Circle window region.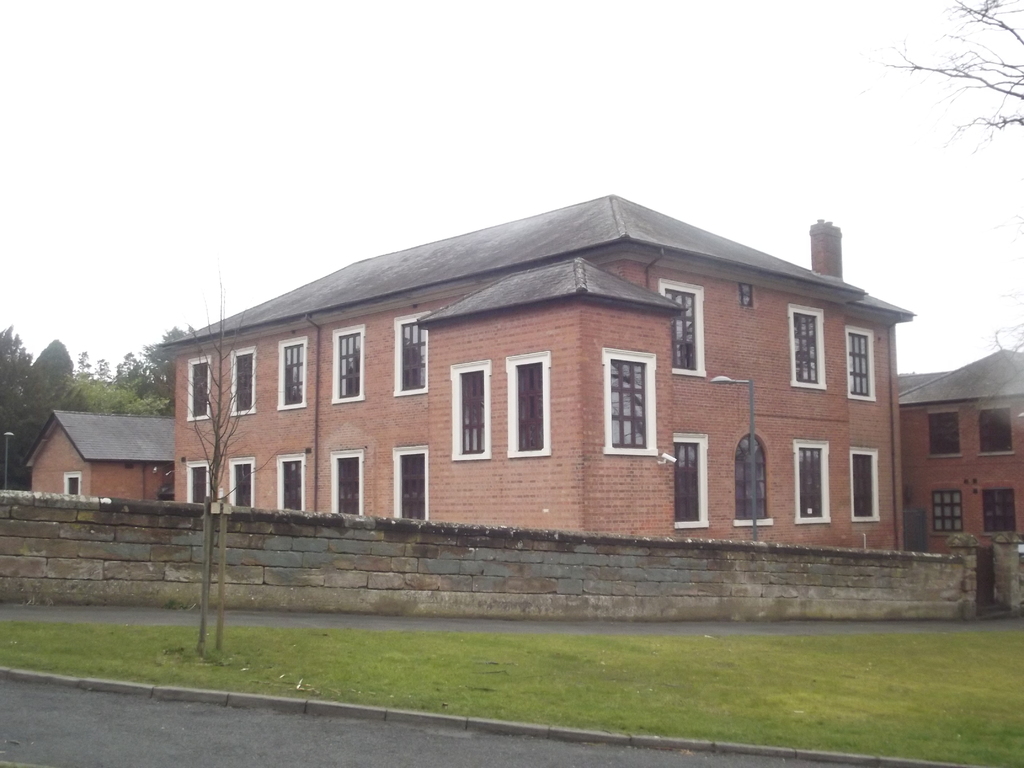
Region: (603, 362, 663, 463).
